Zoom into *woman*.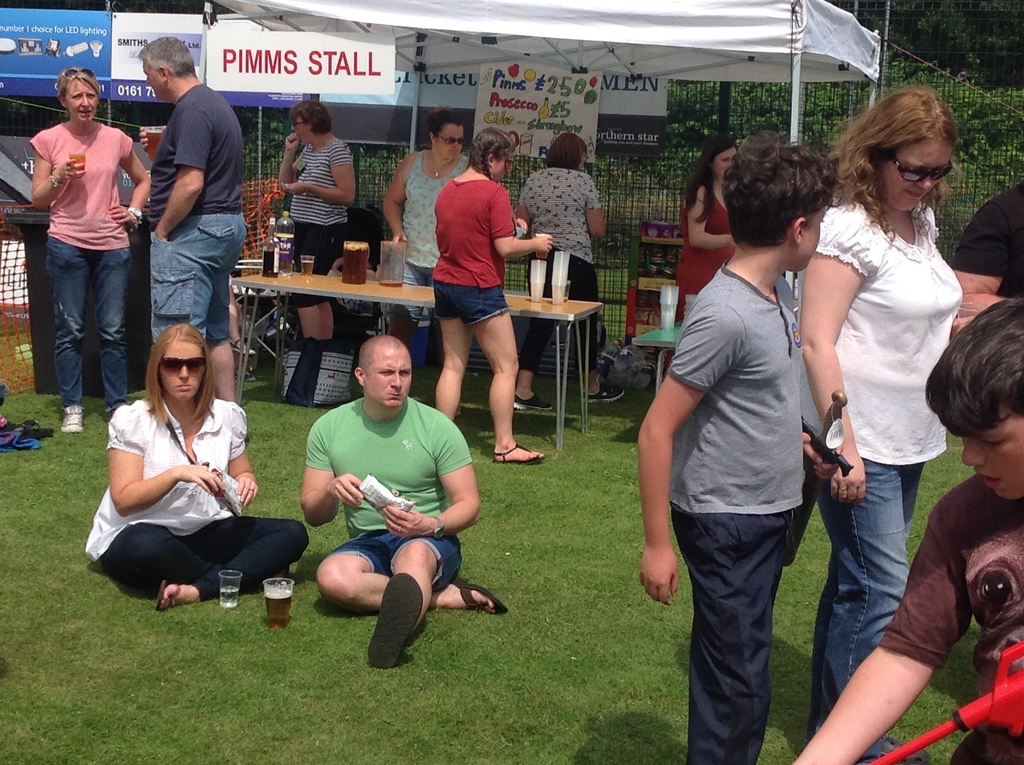
Zoom target: bbox=(270, 101, 358, 382).
